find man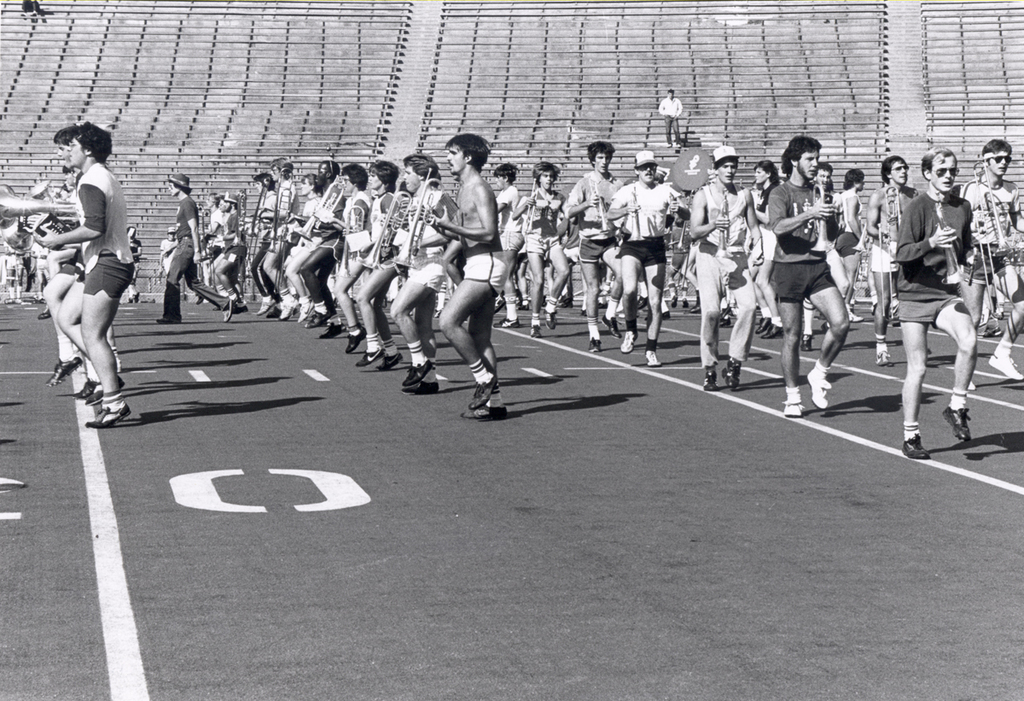
{"x1": 955, "y1": 138, "x2": 1023, "y2": 379}
